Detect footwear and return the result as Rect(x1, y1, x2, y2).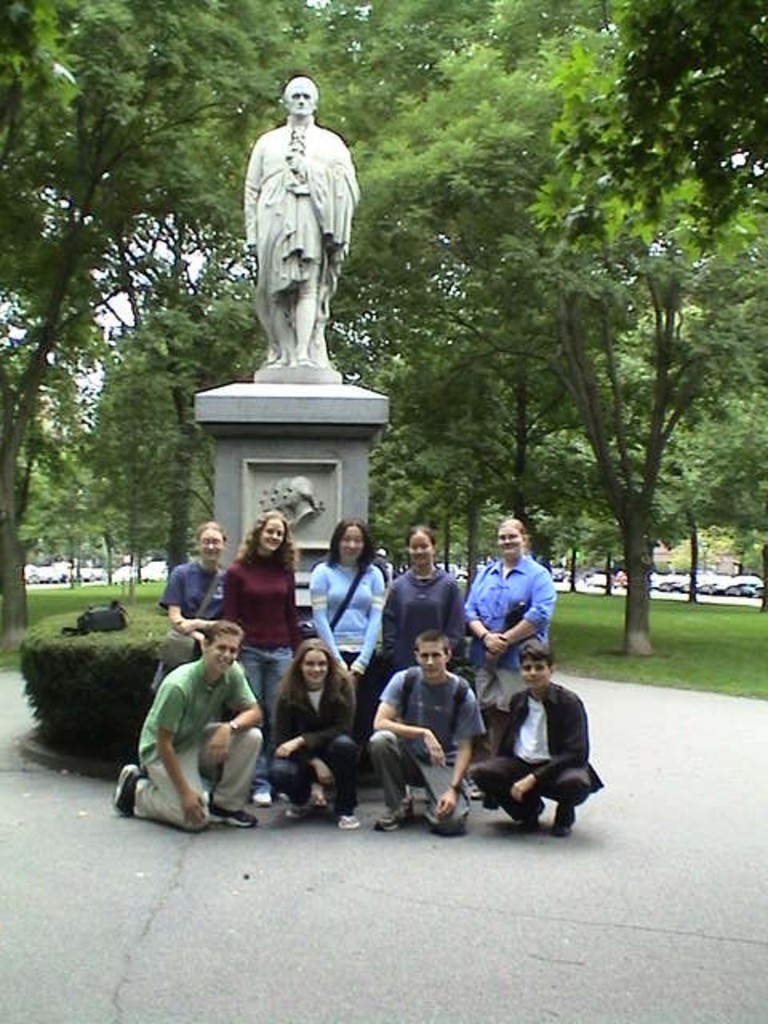
Rect(258, 792, 283, 810).
